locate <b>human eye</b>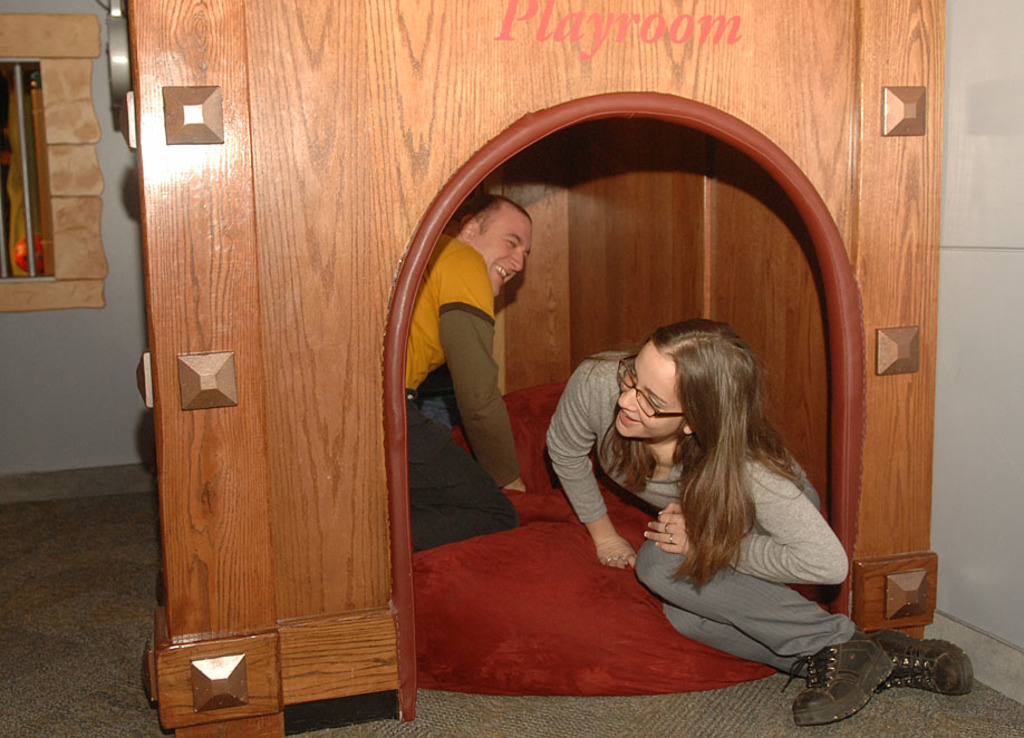
<box>504,232,522,251</box>
